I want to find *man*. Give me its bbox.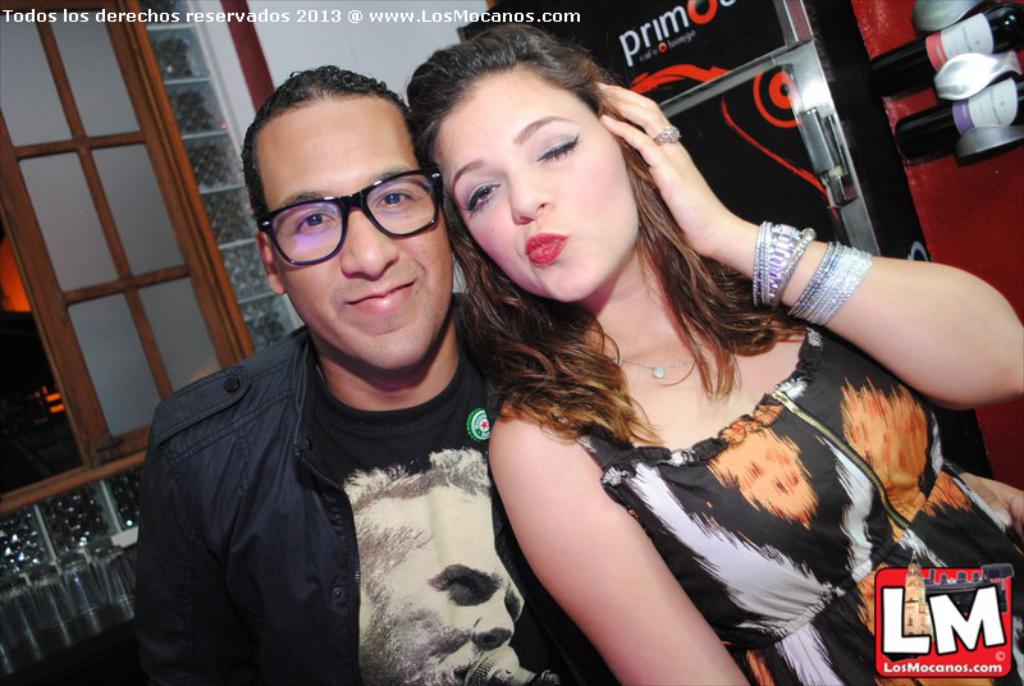
<region>334, 451, 536, 685</region>.
